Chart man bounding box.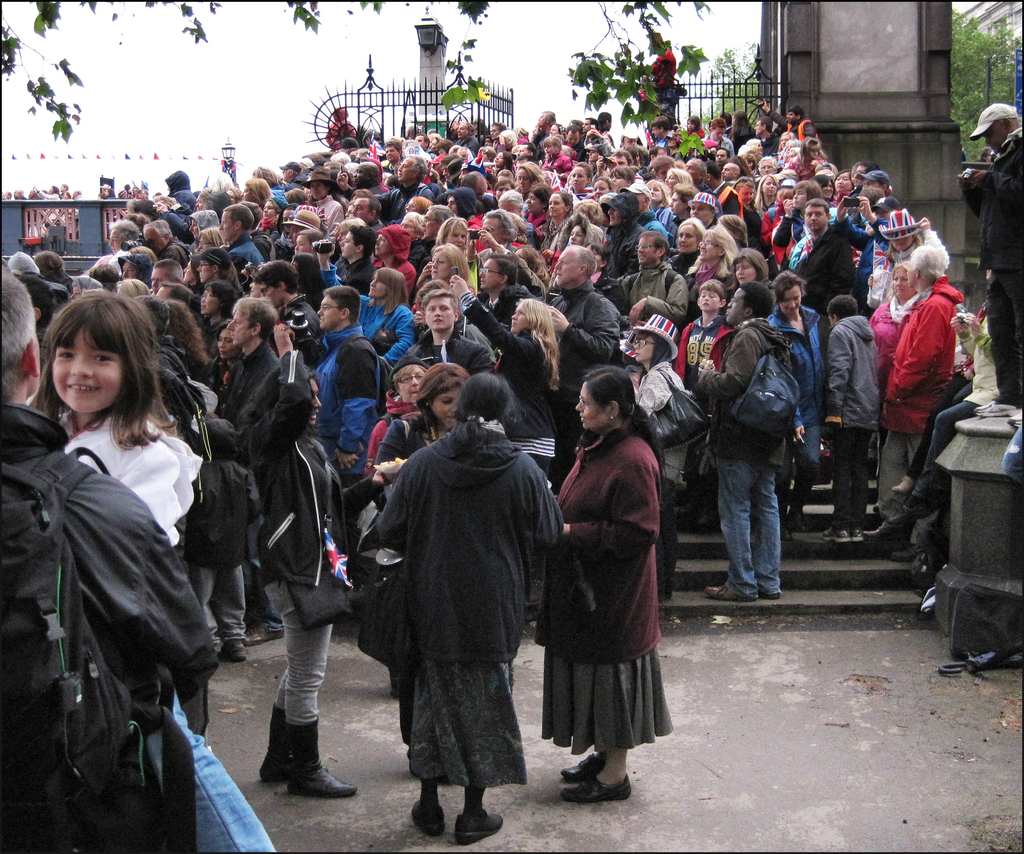
Charted: 141/220/178/258.
